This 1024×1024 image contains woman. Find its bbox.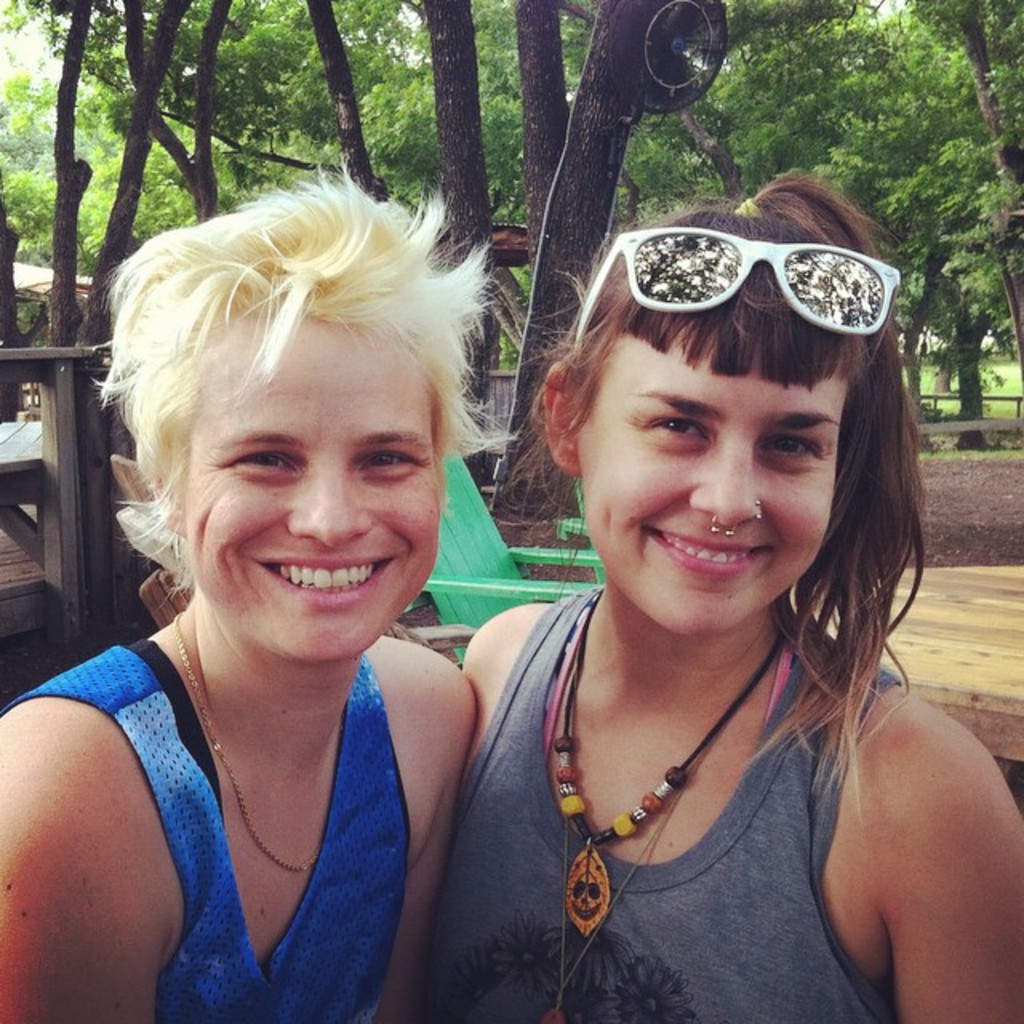
select_region(29, 211, 536, 1011).
